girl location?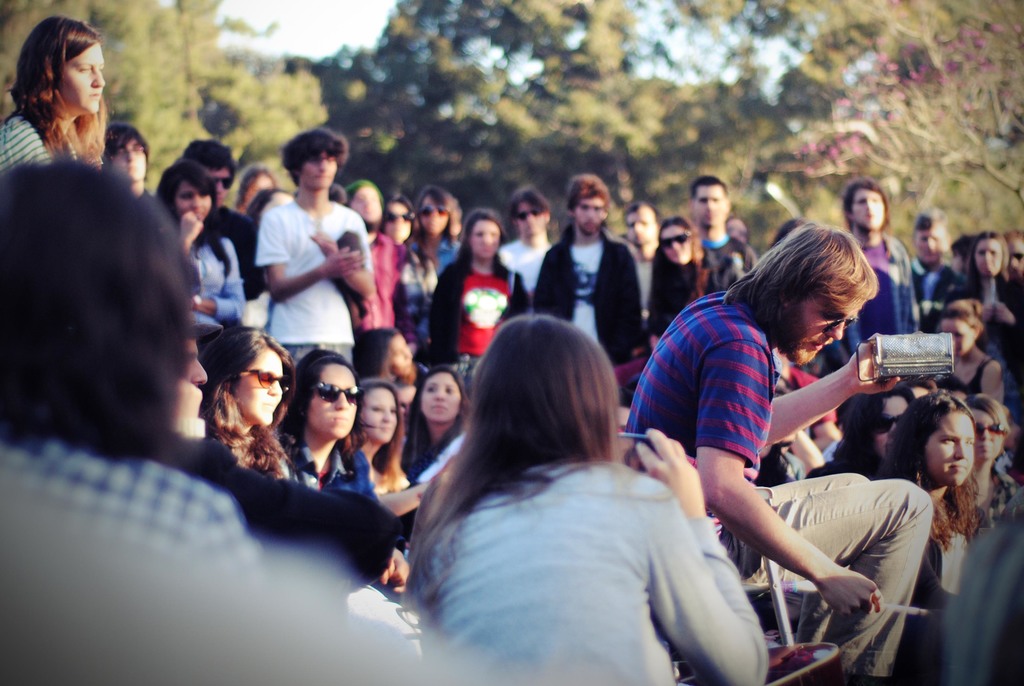
<bbox>380, 197, 439, 360</bbox>
